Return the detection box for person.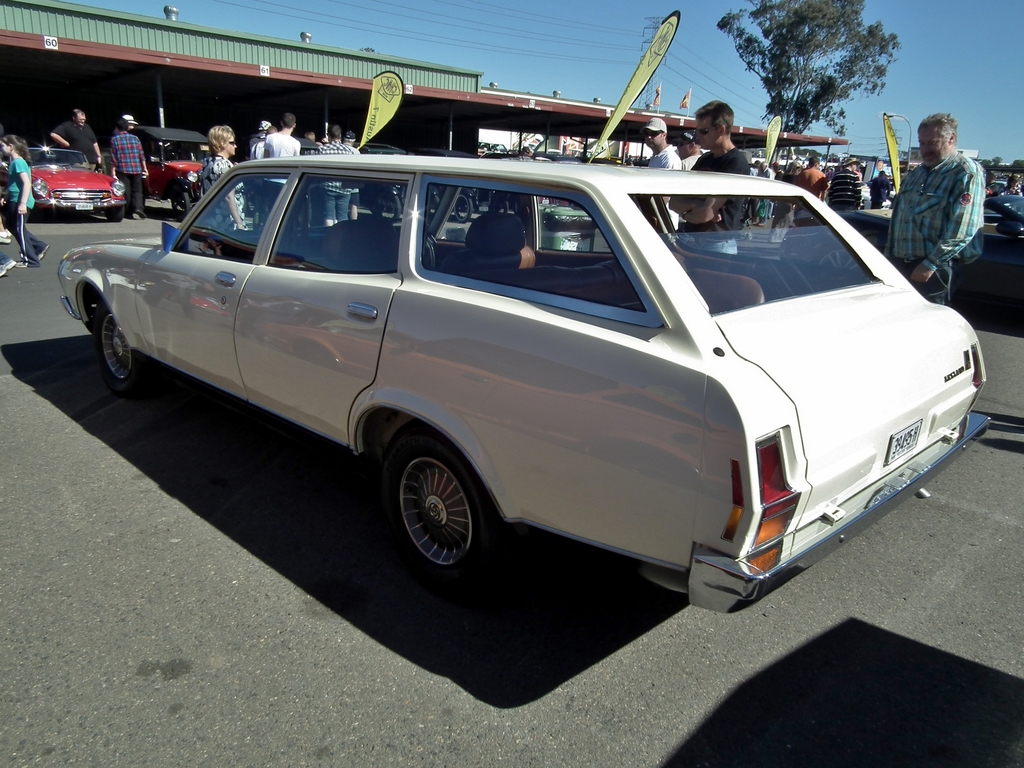
{"left": 669, "top": 130, "right": 704, "bottom": 172}.
